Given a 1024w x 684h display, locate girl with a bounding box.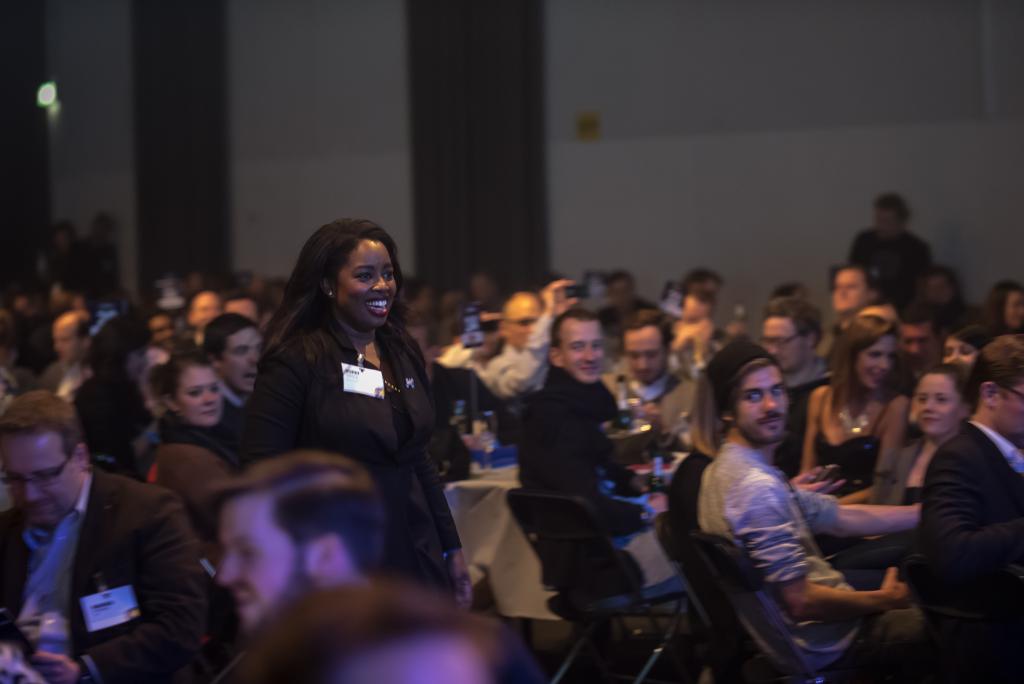
Located: (x1=236, y1=216, x2=481, y2=607).
